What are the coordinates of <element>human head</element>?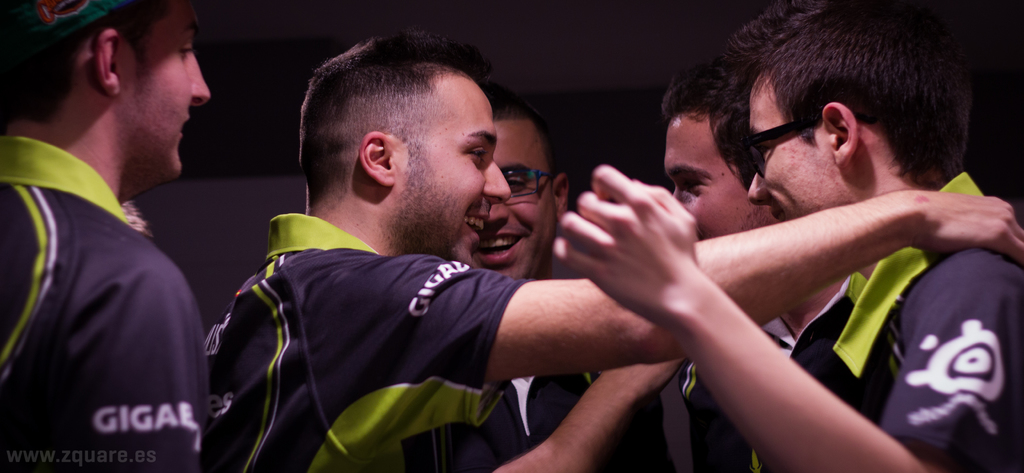
detection(0, 0, 210, 182).
